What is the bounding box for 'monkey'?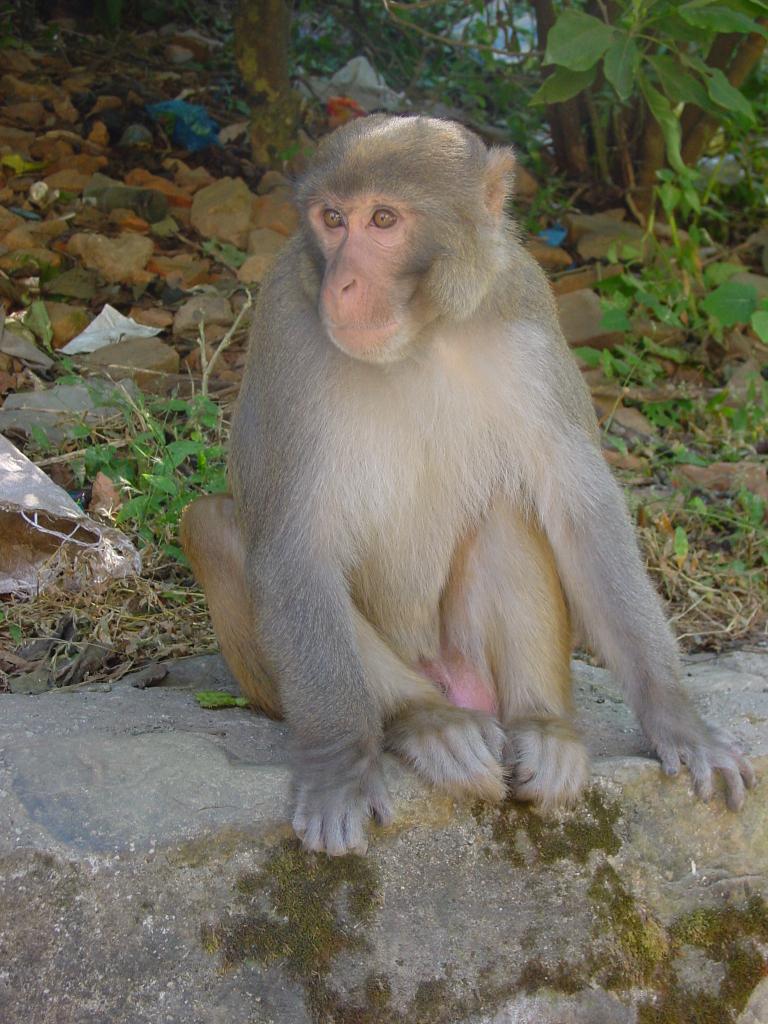
[x1=175, y1=108, x2=755, y2=855].
